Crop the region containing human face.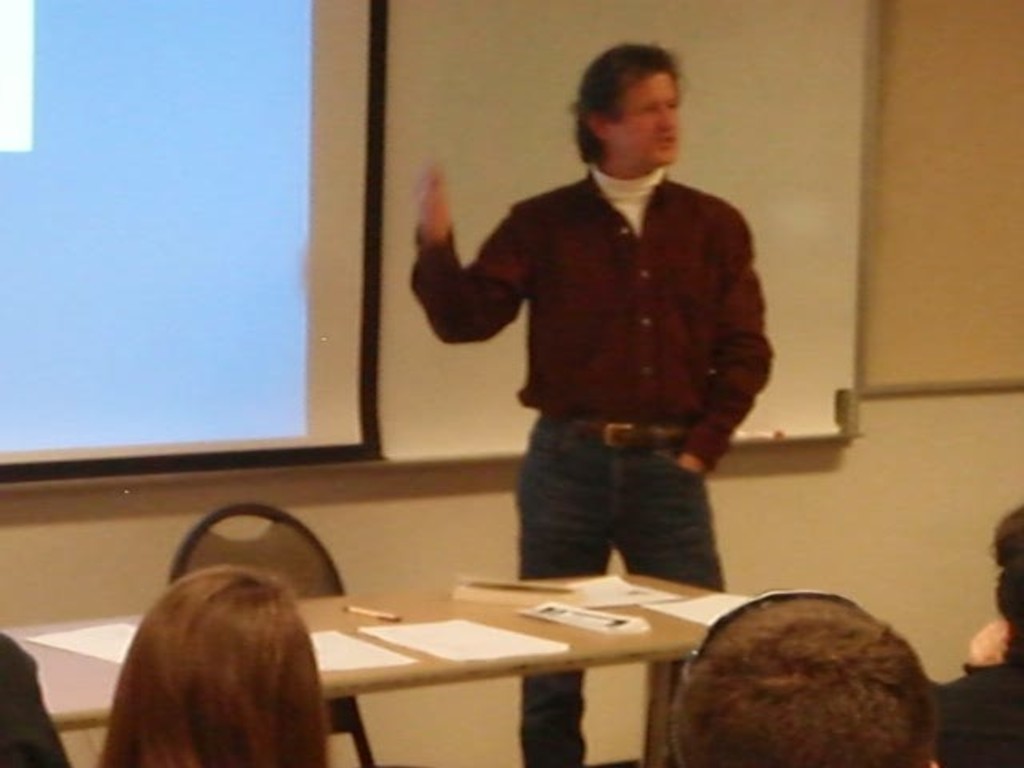
Crop region: box=[618, 75, 683, 165].
